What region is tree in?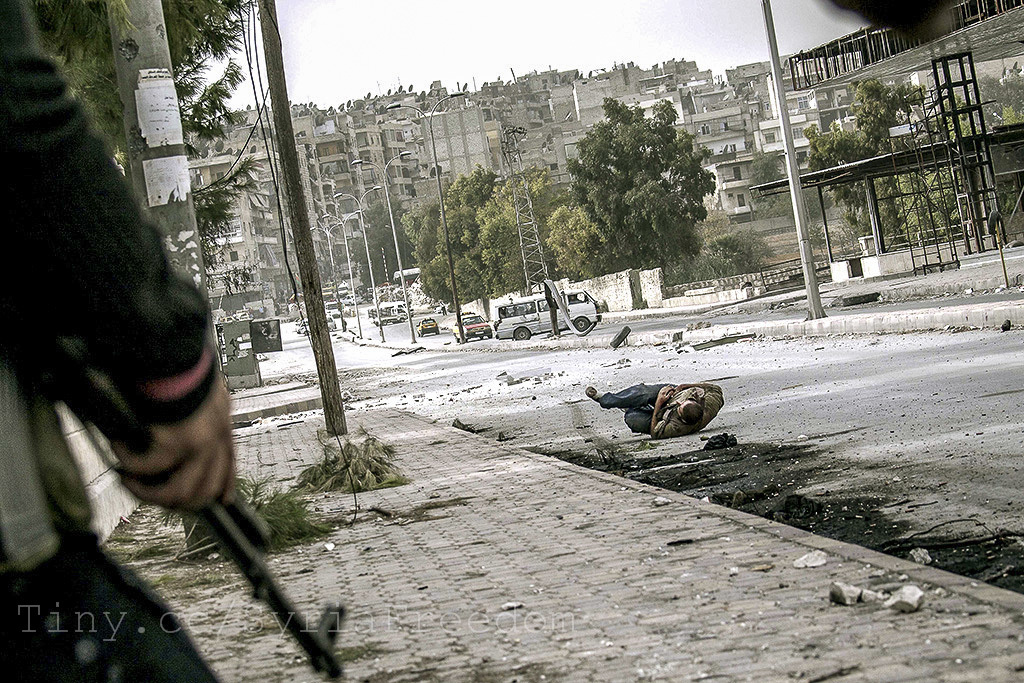
region(26, 0, 263, 307).
